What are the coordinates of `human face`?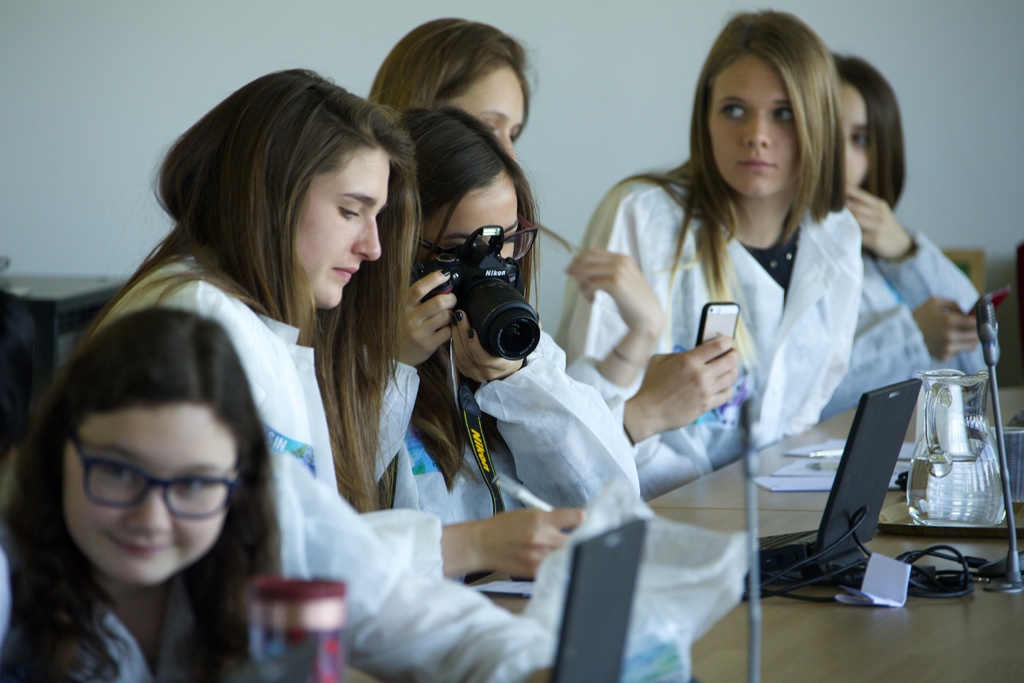
locate(65, 404, 234, 583).
